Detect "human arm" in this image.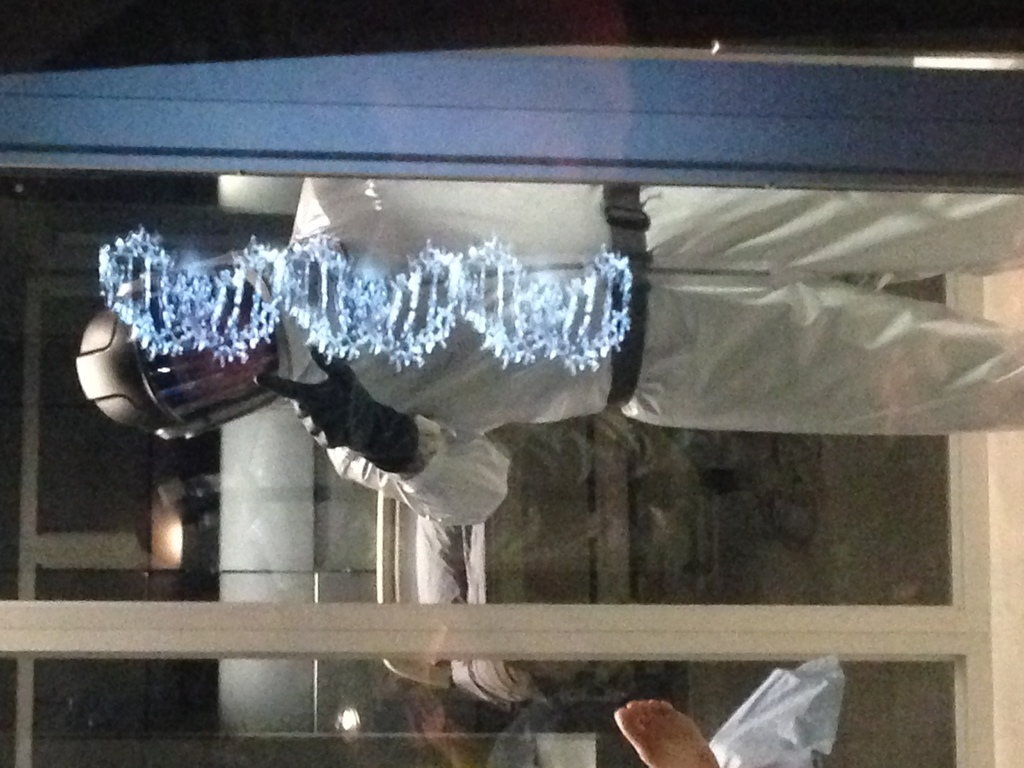
Detection: l=250, t=344, r=511, b=523.
